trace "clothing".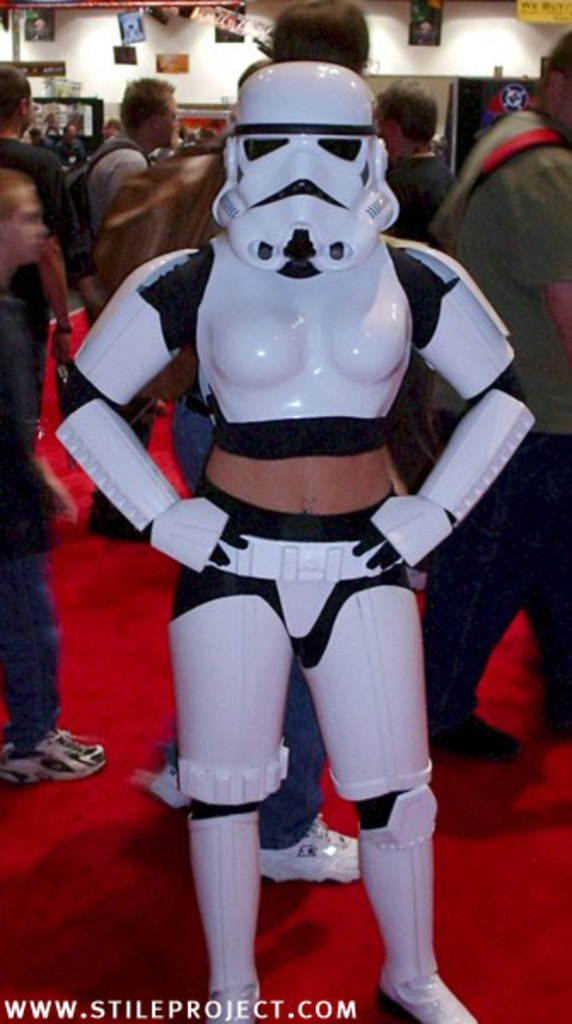
Traced to bbox(415, 65, 571, 415).
